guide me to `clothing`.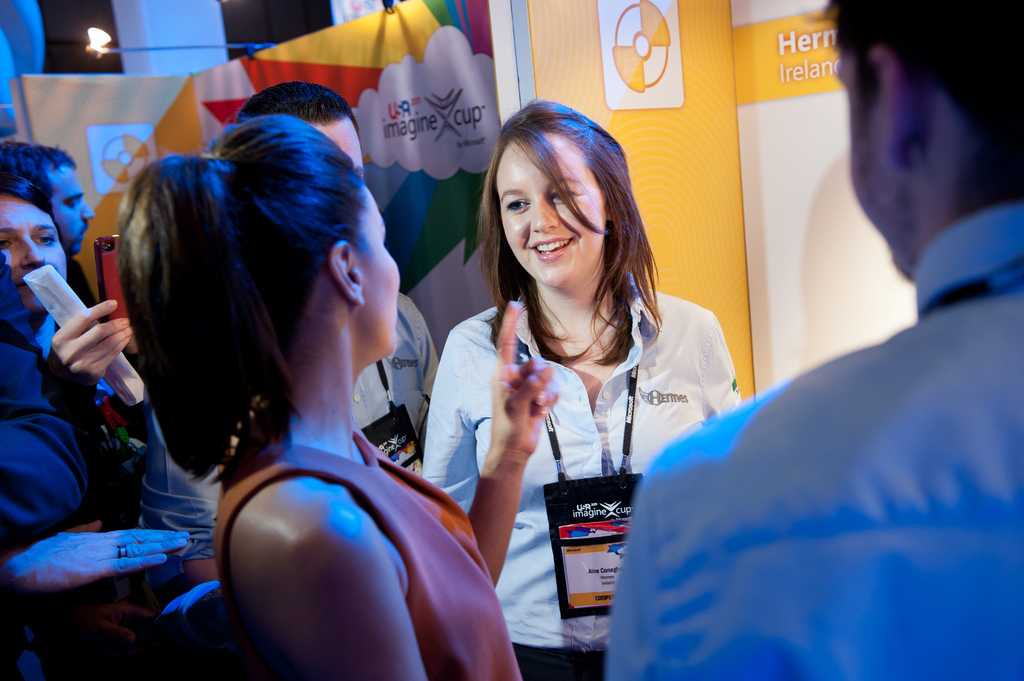
Guidance: region(25, 310, 143, 680).
